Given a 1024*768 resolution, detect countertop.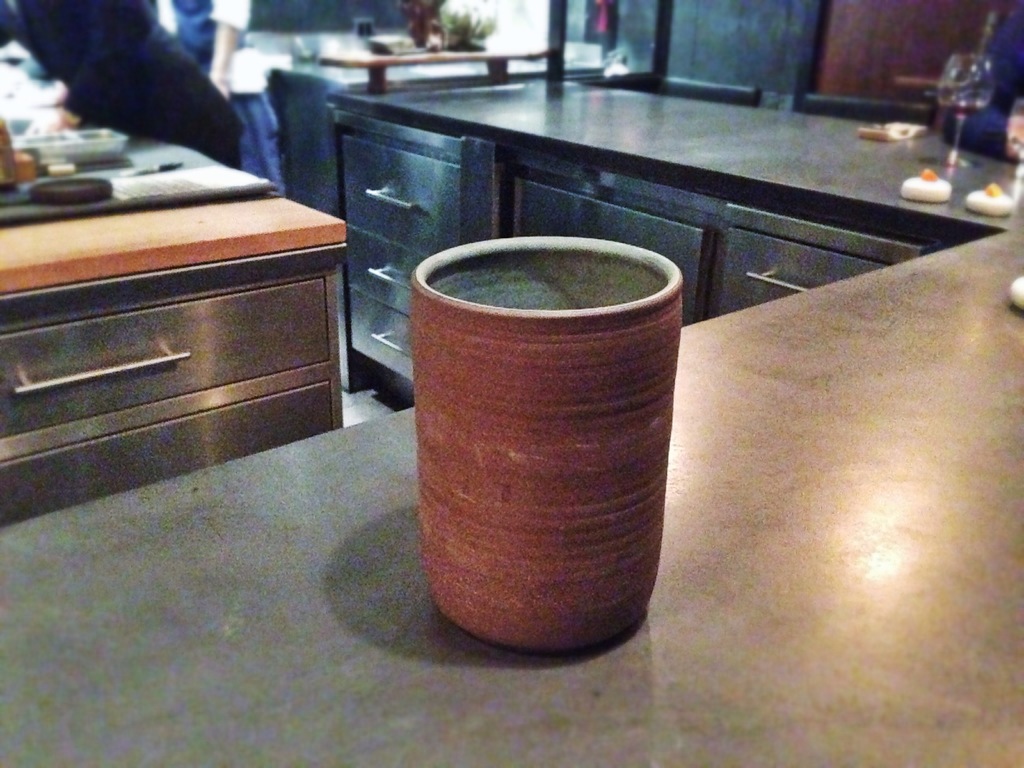
(0, 58, 1023, 767).
